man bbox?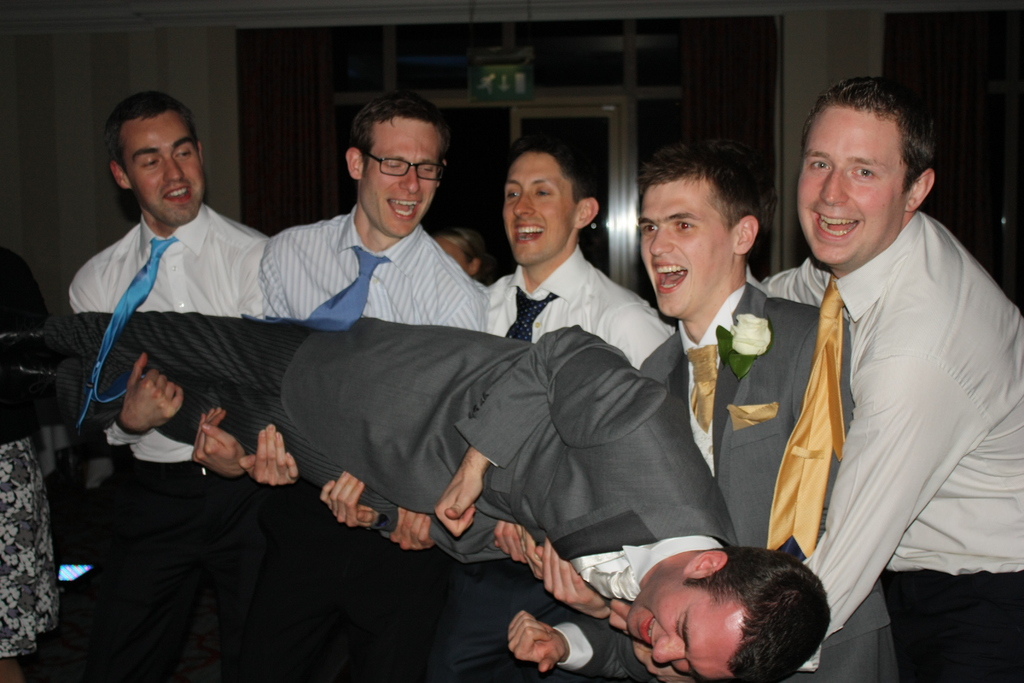
(254,95,495,680)
